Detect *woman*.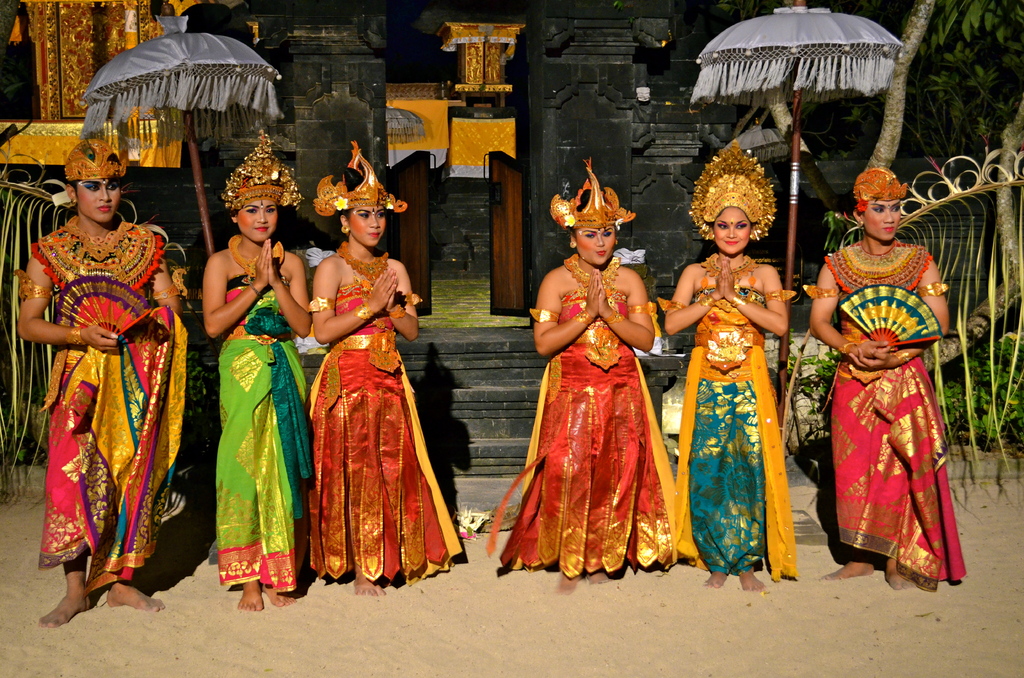
Detected at 296, 163, 447, 595.
